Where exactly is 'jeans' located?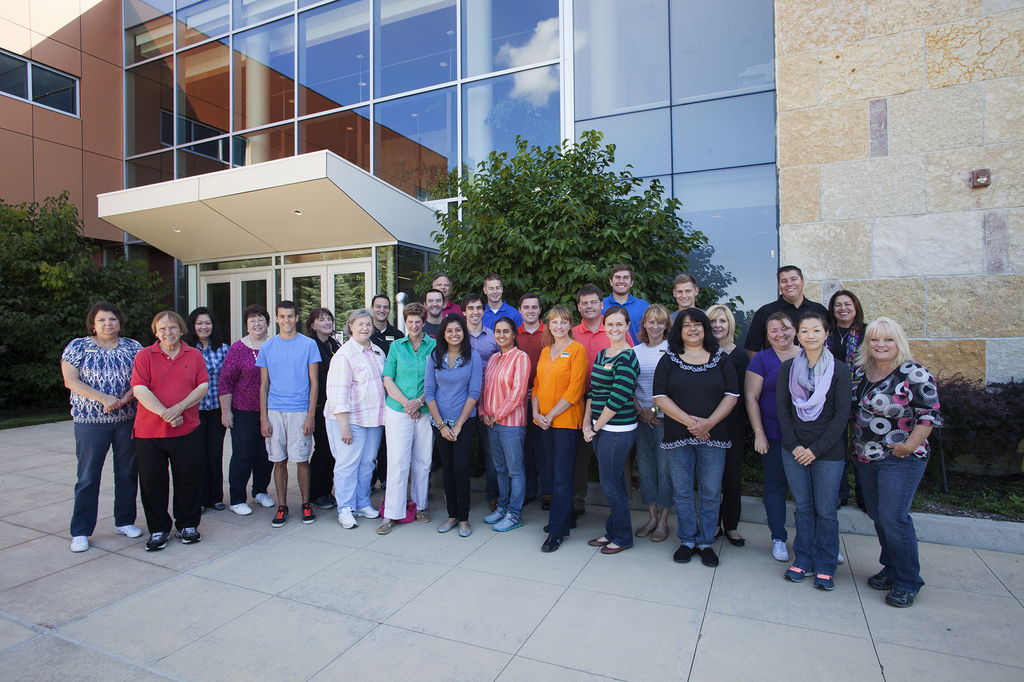
Its bounding box is (781,448,842,575).
